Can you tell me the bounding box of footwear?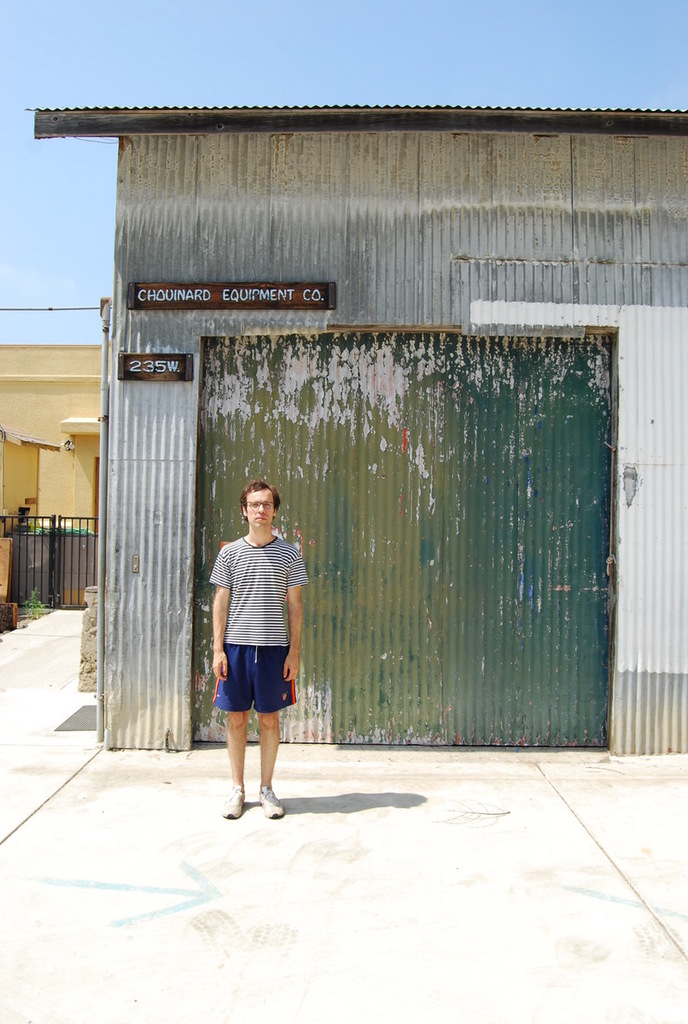
[left=256, top=788, right=284, bottom=821].
